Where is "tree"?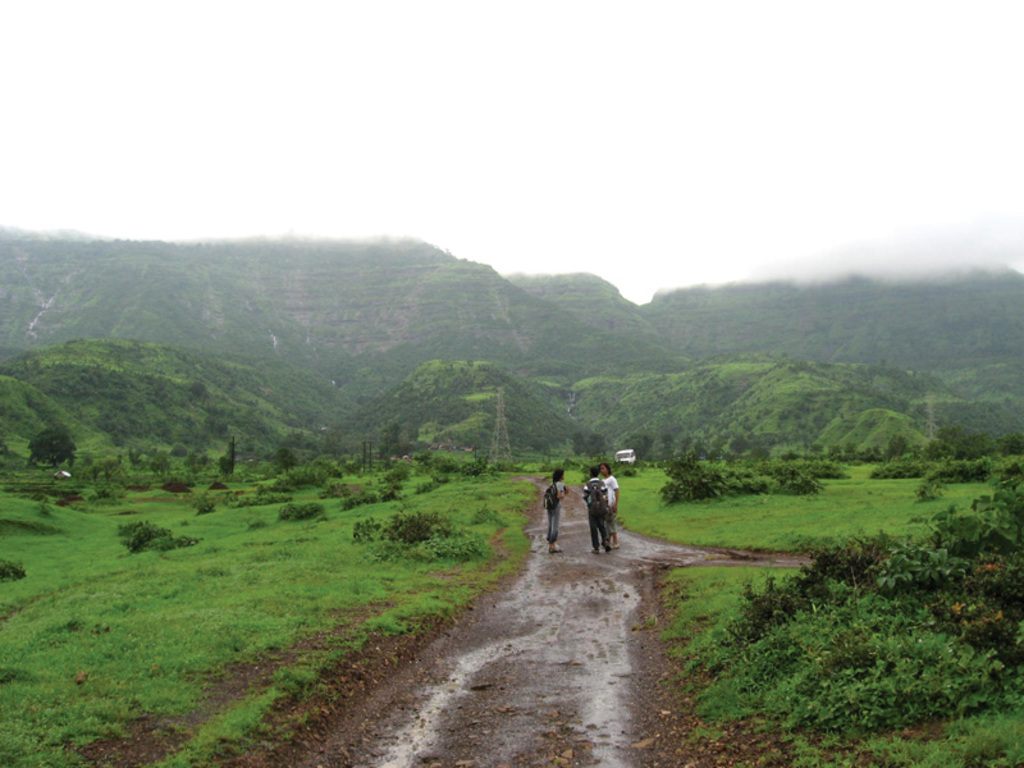
<region>590, 433, 614, 463</region>.
